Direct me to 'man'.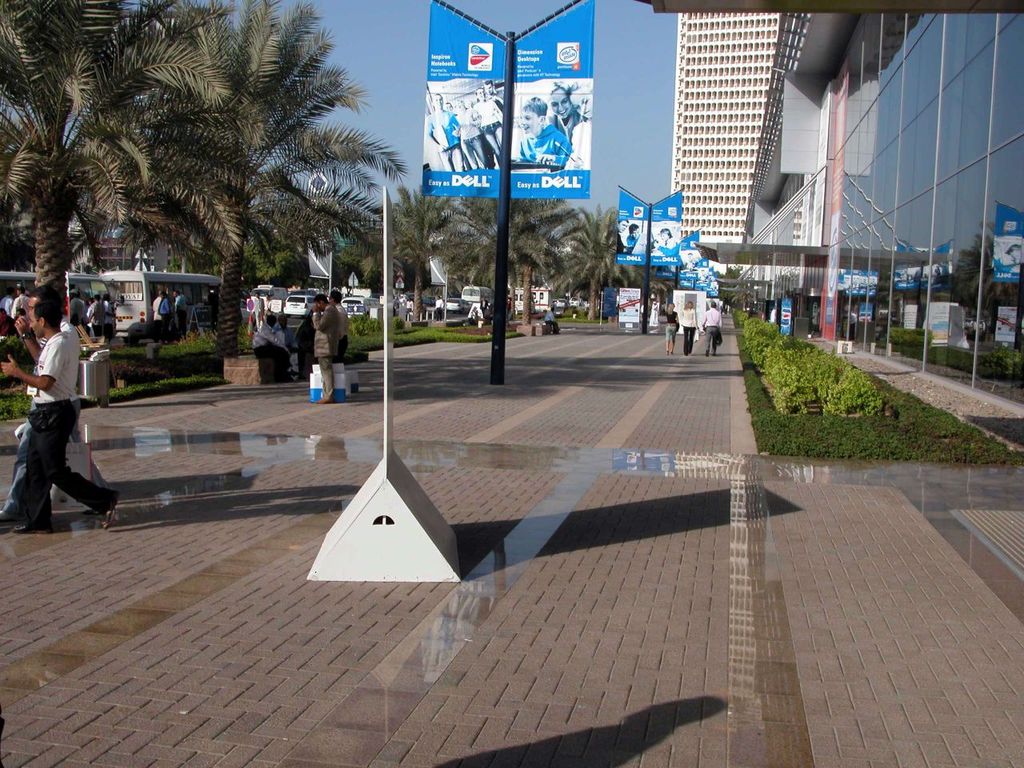
Direction: {"x1": 16, "y1": 286, "x2": 32, "y2": 318}.
